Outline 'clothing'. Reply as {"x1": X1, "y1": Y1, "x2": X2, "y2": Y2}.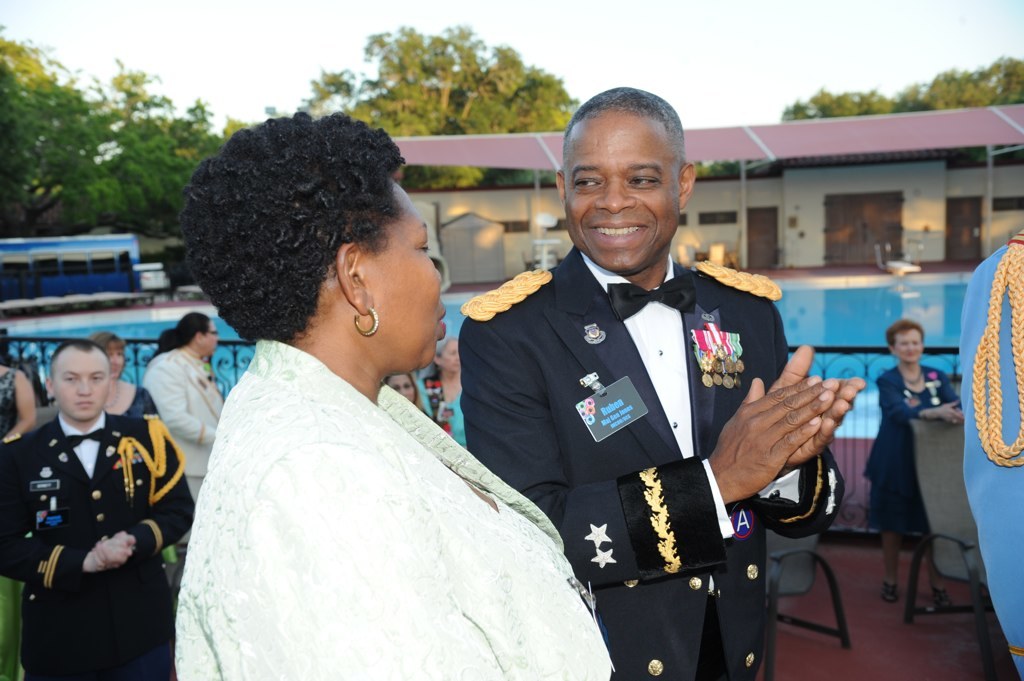
{"x1": 0, "y1": 371, "x2": 21, "y2": 680}.
